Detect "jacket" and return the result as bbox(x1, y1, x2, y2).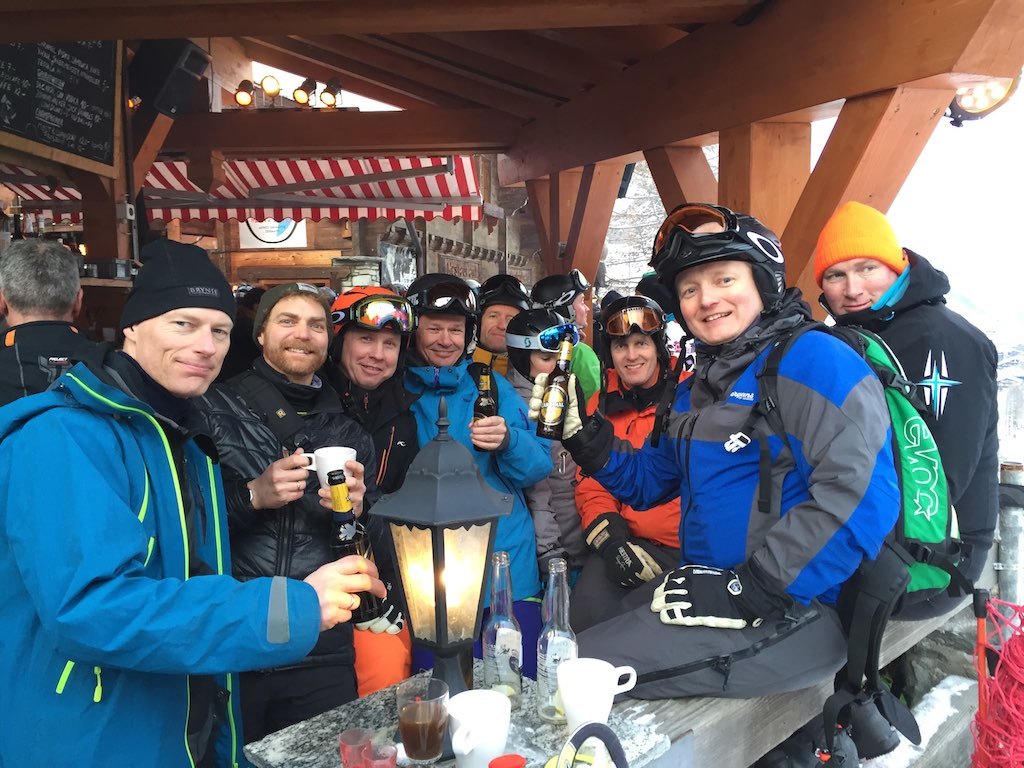
bbox(406, 358, 547, 608).
